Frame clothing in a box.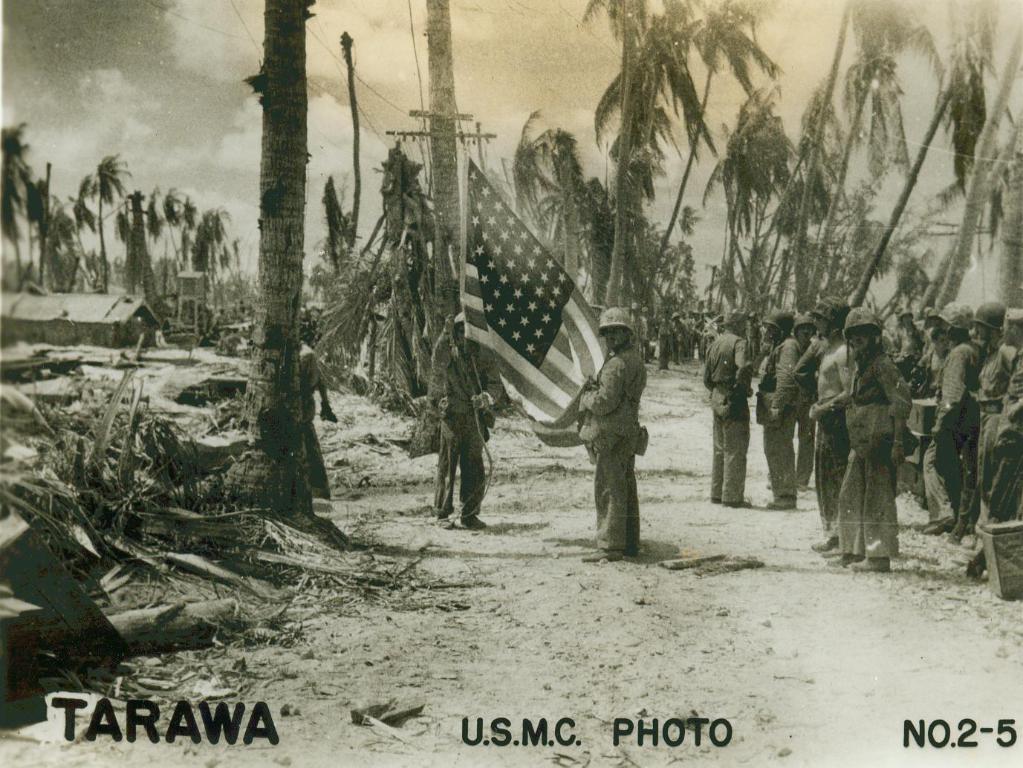
<region>702, 332, 753, 501</region>.
